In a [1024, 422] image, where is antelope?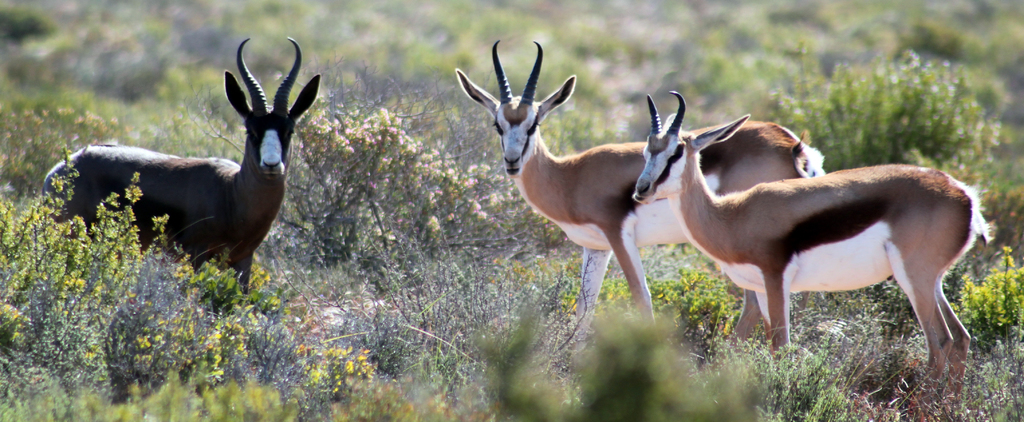
bbox(638, 93, 984, 421).
